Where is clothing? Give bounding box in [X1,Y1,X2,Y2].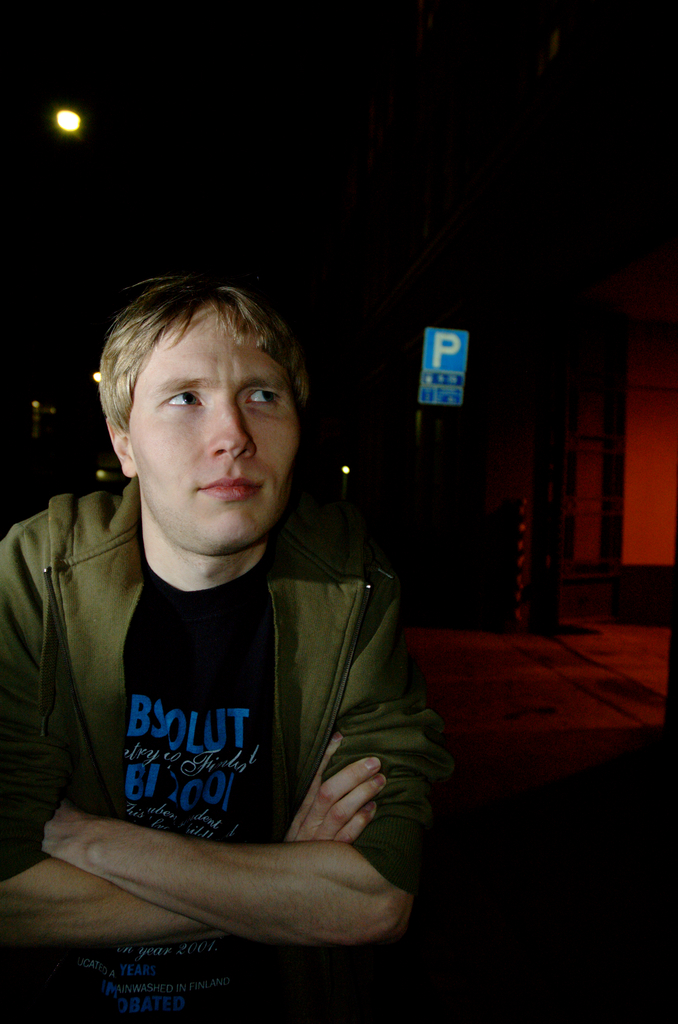
[3,445,430,941].
